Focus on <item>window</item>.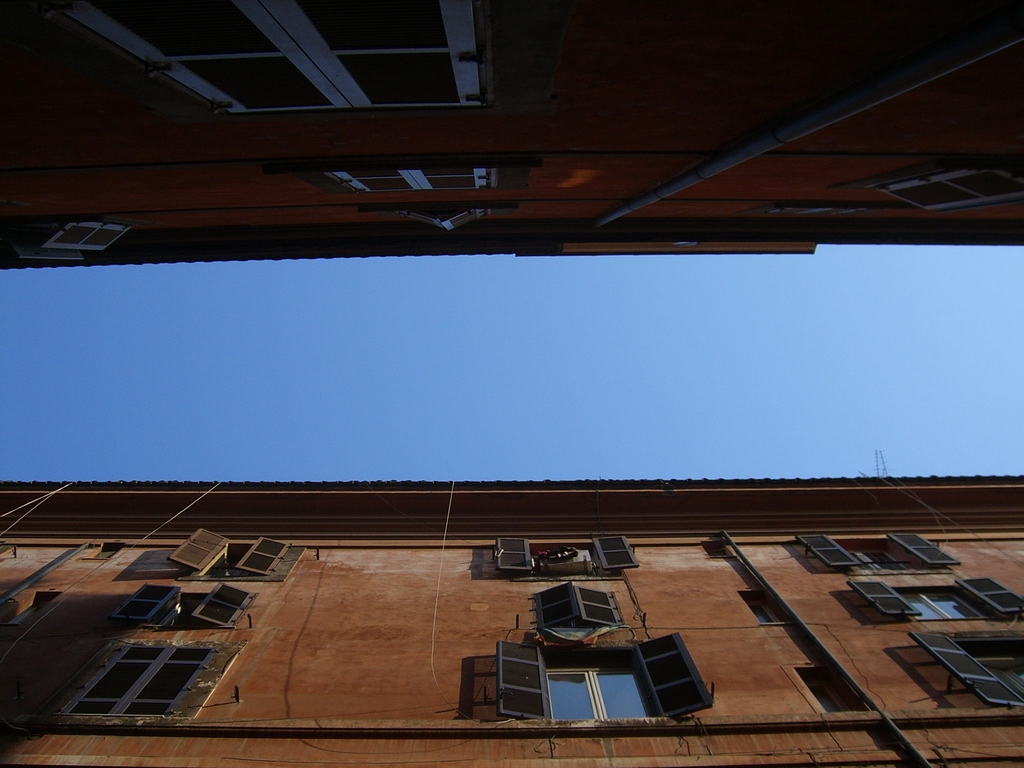
Focused at (left=830, top=542, right=915, bottom=578).
